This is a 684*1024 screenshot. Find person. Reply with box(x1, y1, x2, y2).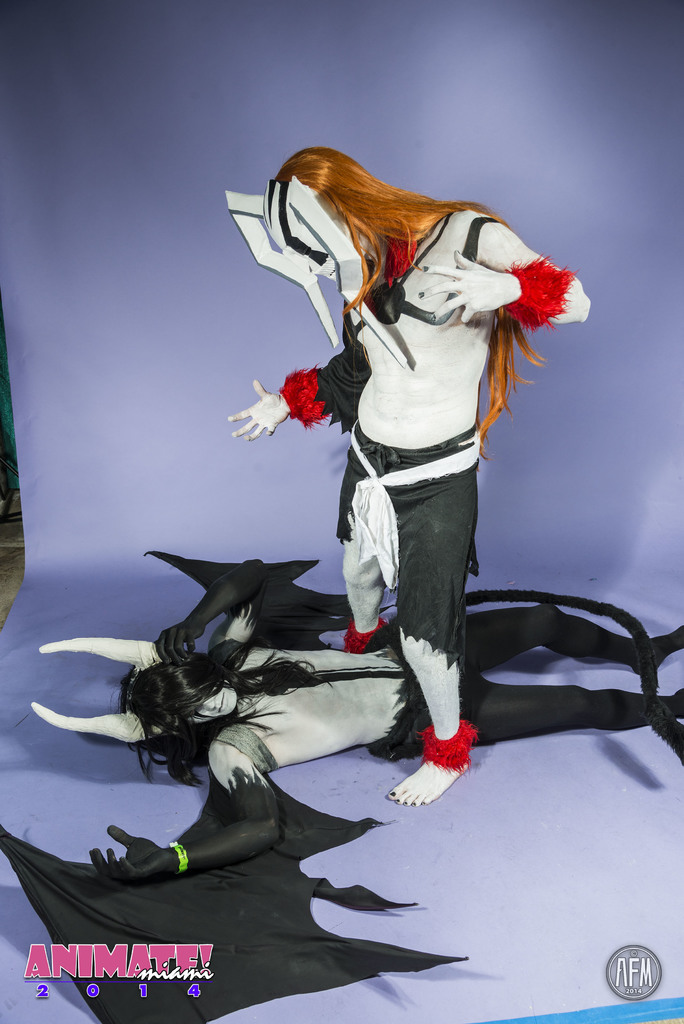
box(209, 129, 601, 830).
